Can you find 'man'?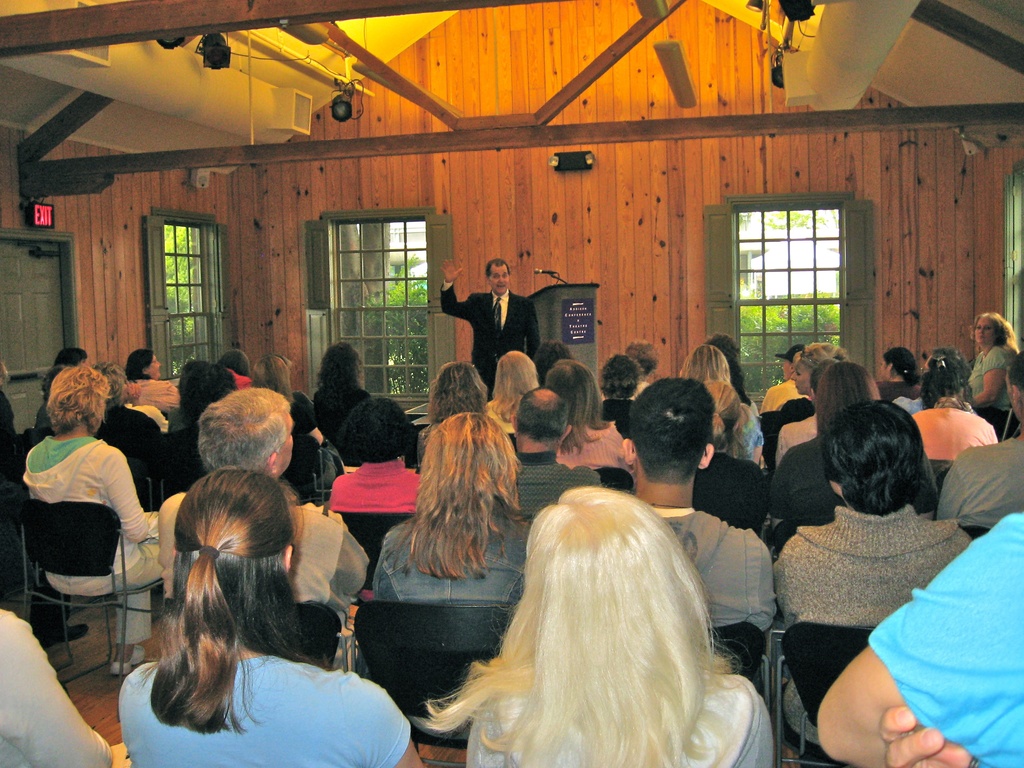
Yes, bounding box: {"left": 817, "top": 510, "right": 1023, "bottom": 767}.
